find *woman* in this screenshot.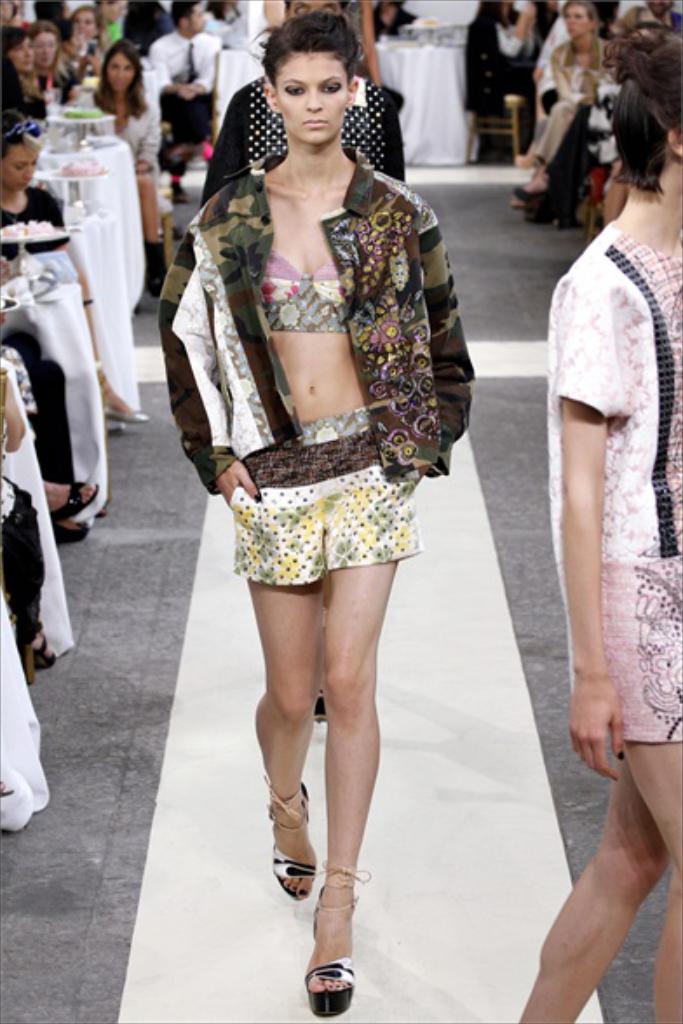
The bounding box for *woman* is left=509, top=28, right=681, bottom=1022.
